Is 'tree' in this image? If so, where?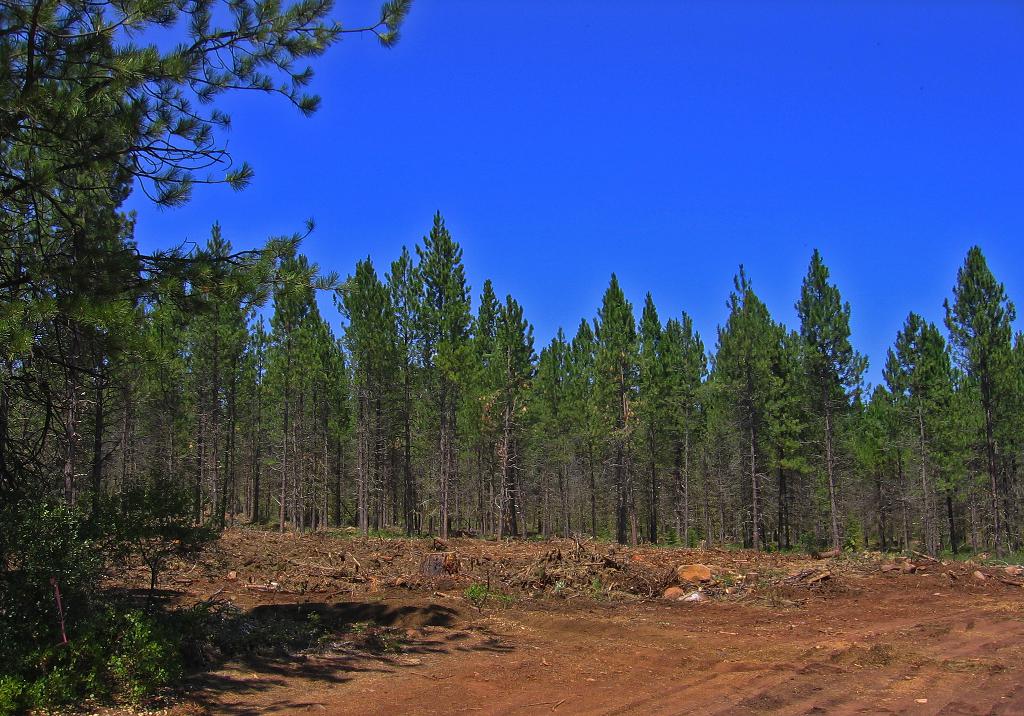
Yes, at {"x1": 668, "y1": 310, "x2": 716, "y2": 540}.
